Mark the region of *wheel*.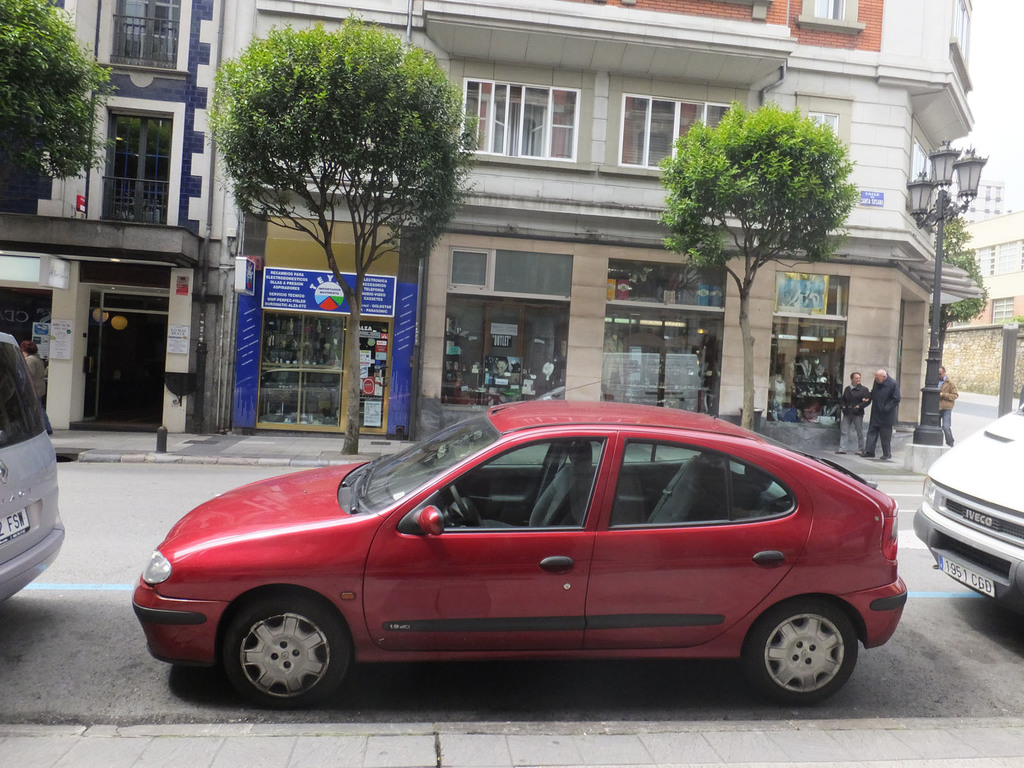
Region: <bbox>451, 486, 483, 526</bbox>.
